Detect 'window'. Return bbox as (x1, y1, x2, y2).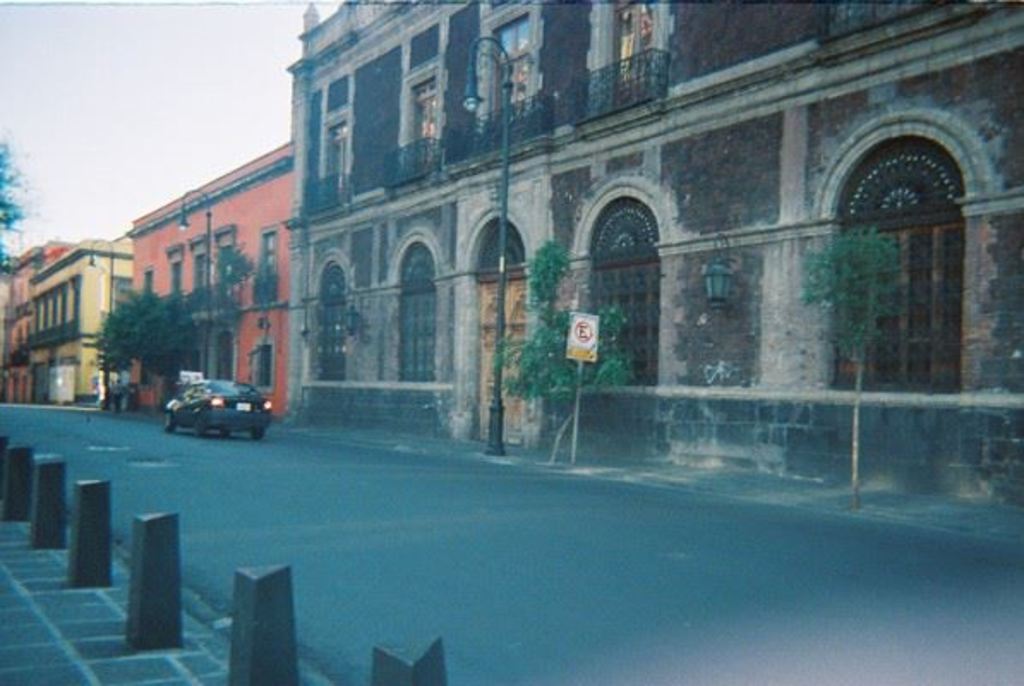
(840, 115, 973, 352).
